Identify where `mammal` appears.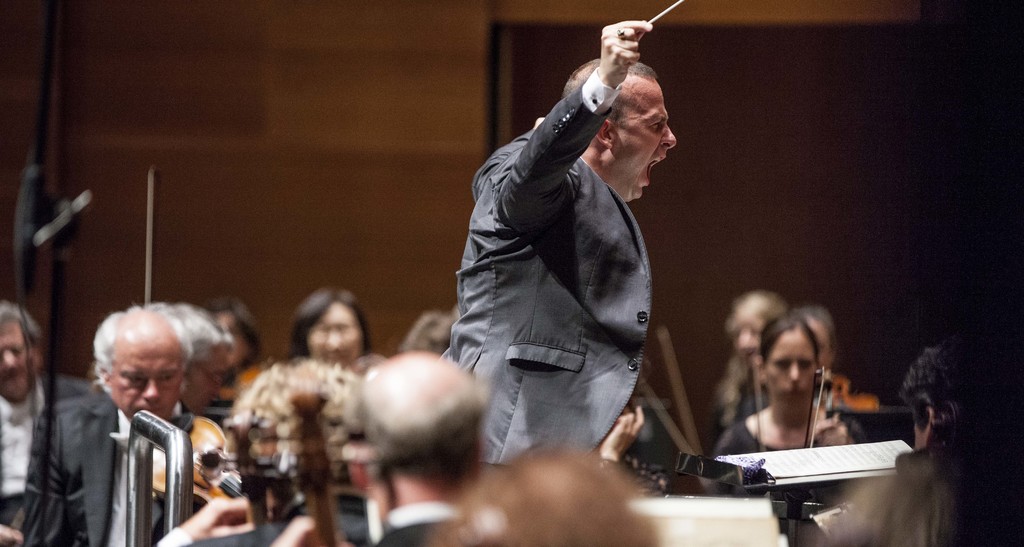
Appears at (x1=0, y1=294, x2=99, y2=546).
